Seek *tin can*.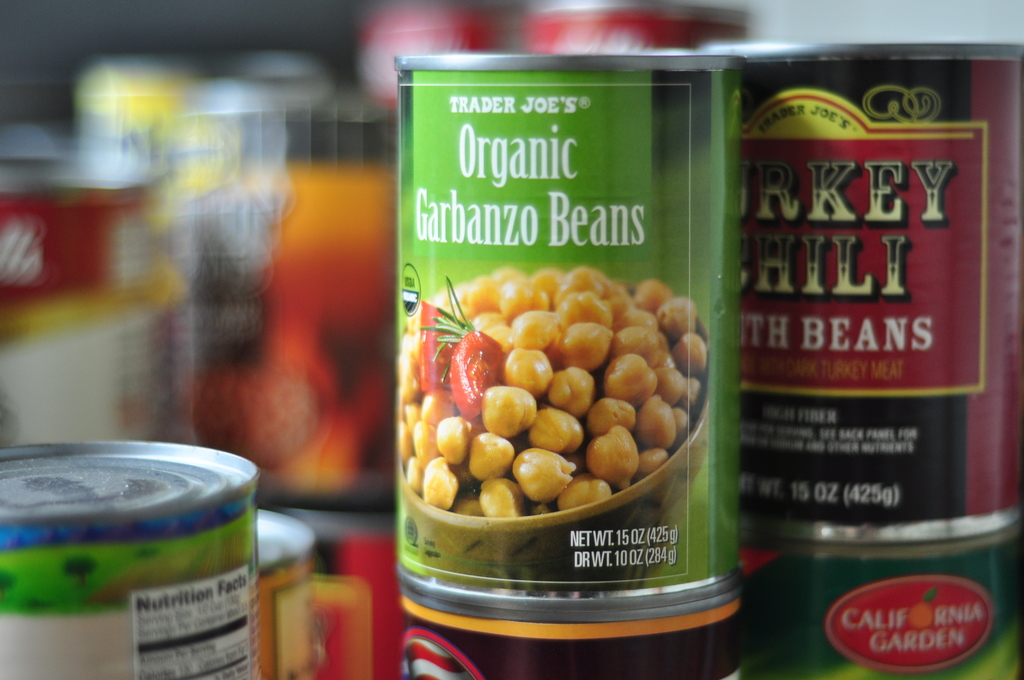
(x1=246, y1=503, x2=323, y2=678).
